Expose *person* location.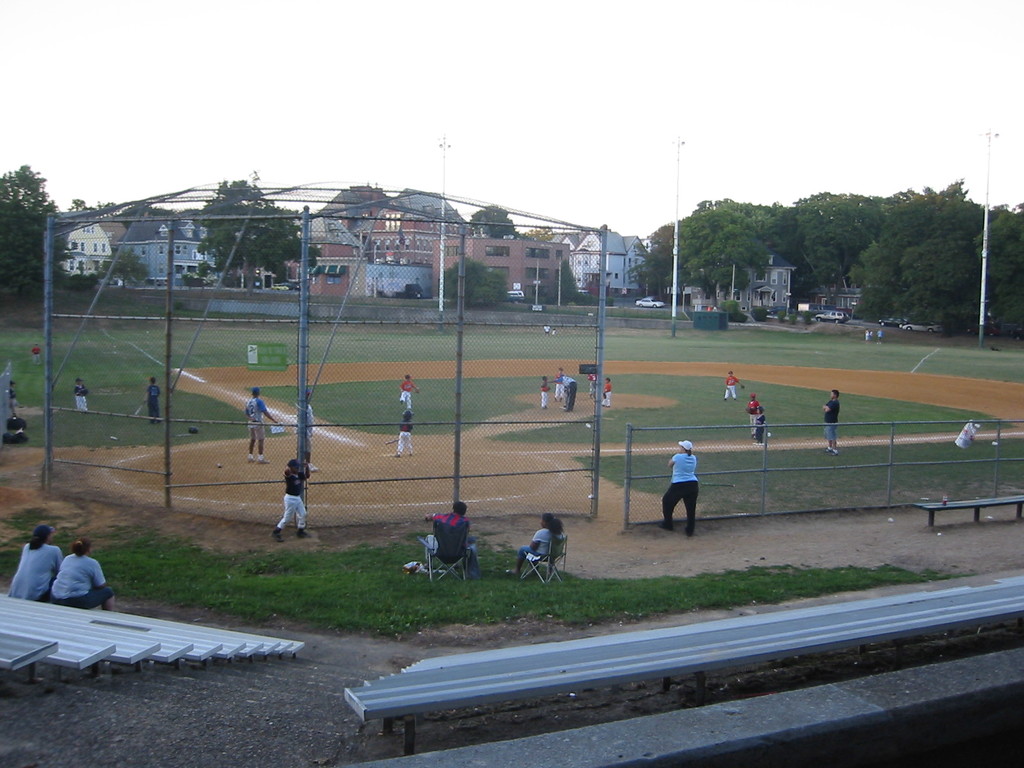
Exposed at crop(306, 390, 321, 468).
